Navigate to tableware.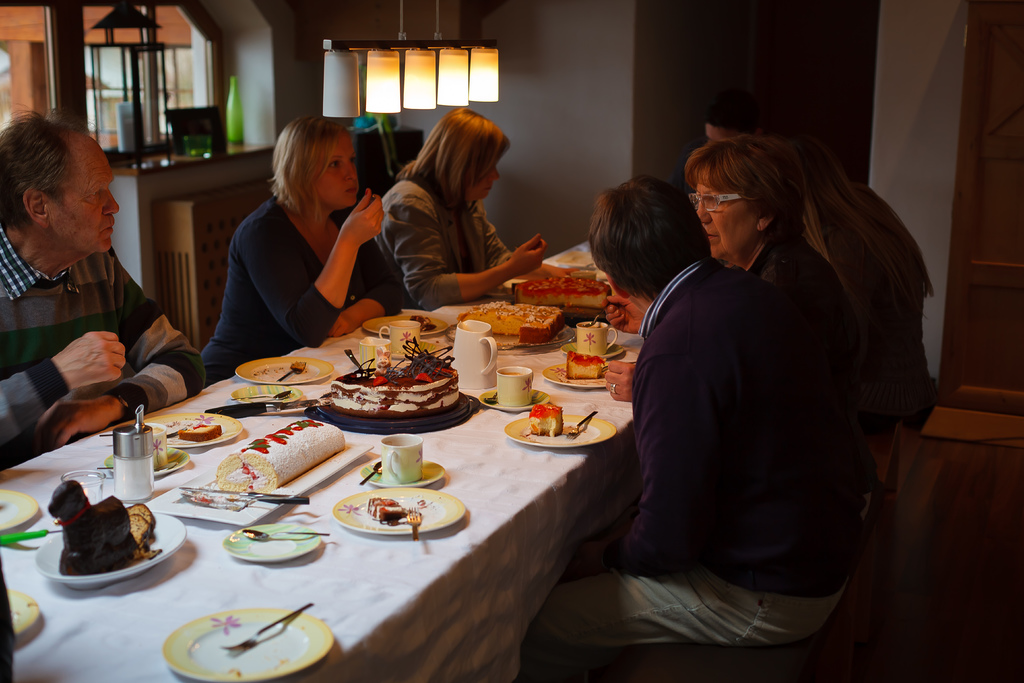
Navigation target: 158 439 371 525.
